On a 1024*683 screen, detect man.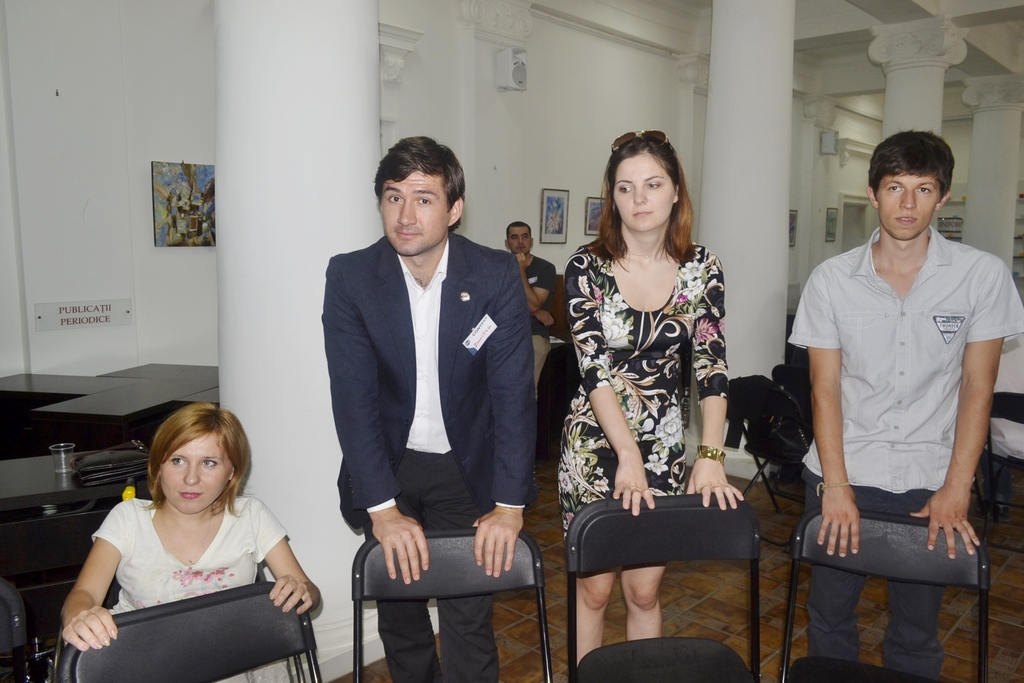
[320, 135, 536, 682].
